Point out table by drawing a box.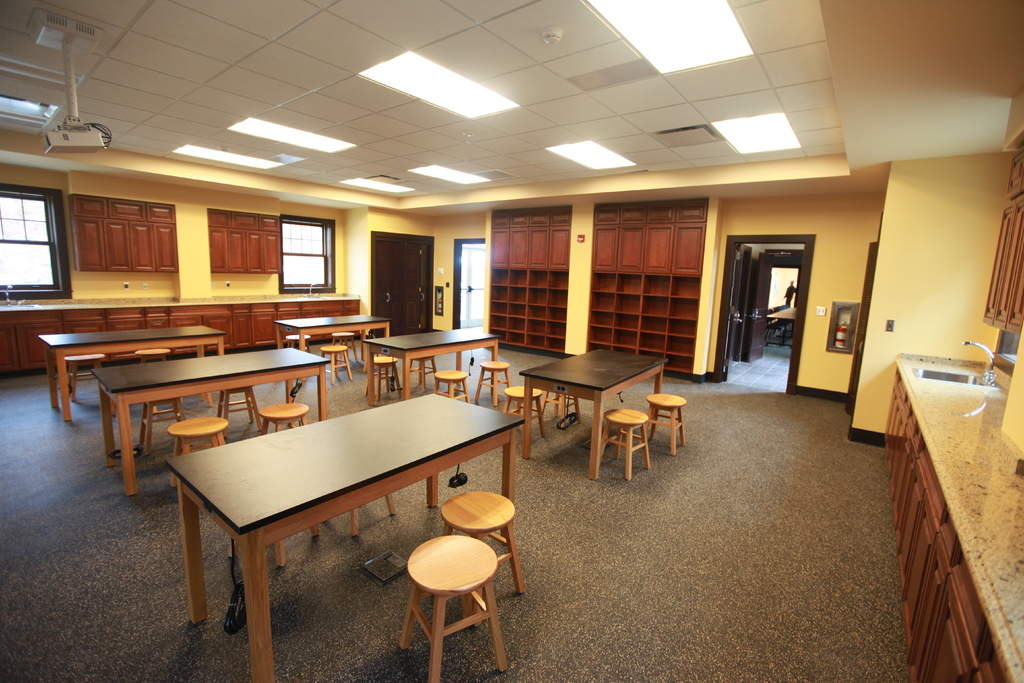
bbox=(33, 324, 228, 420).
